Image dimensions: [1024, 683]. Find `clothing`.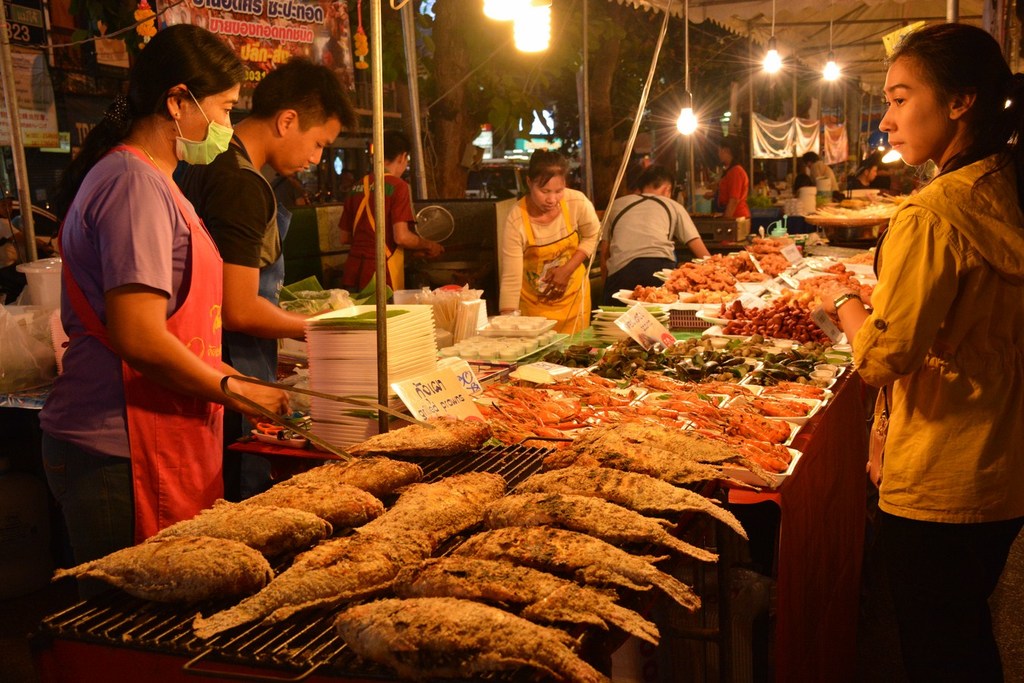
l=715, t=165, r=745, b=248.
